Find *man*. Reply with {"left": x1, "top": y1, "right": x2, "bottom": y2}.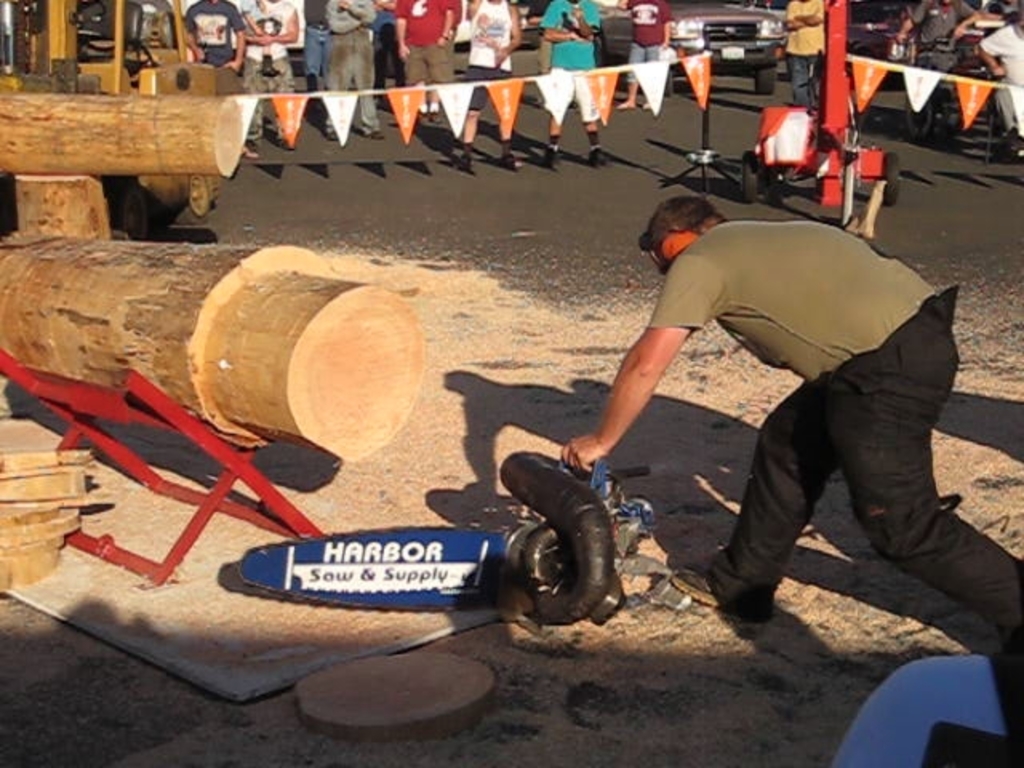
{"left": 536, "top": 0, "right": 606, "bottom": 166}.
